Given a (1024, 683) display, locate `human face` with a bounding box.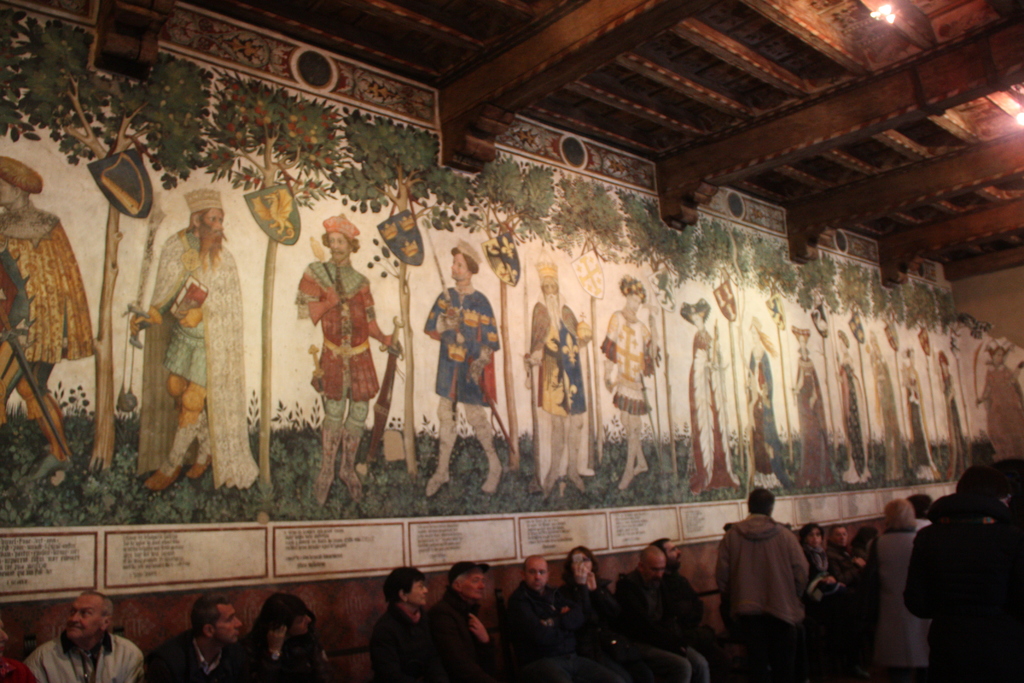
Located: detection(996, 348, 1004, 364).
